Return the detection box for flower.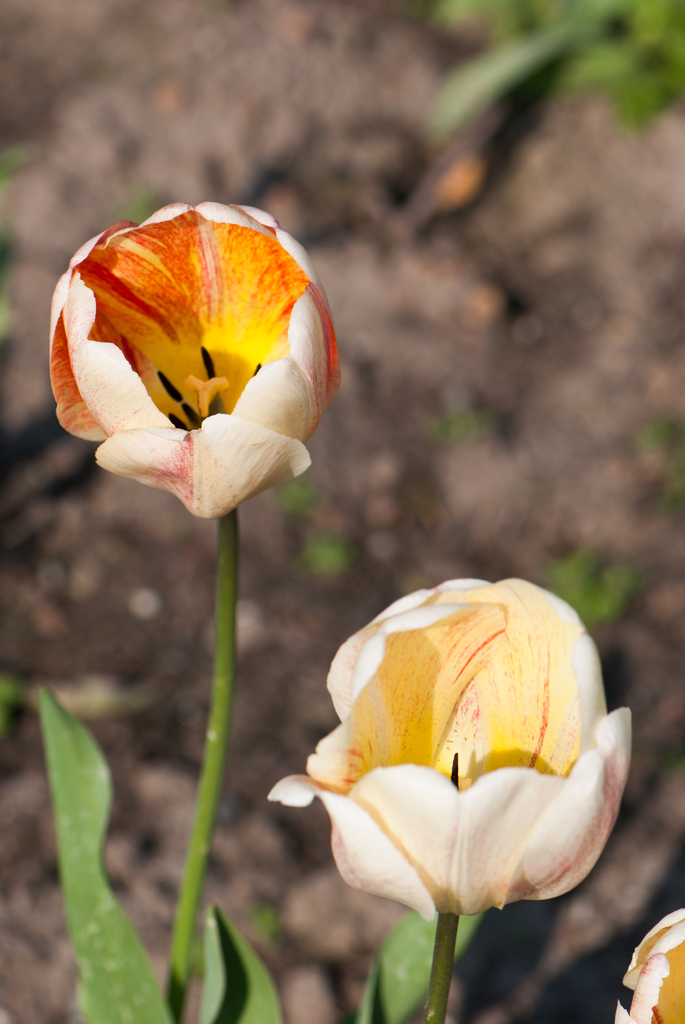
bbox(37, 164, 346, 525).
